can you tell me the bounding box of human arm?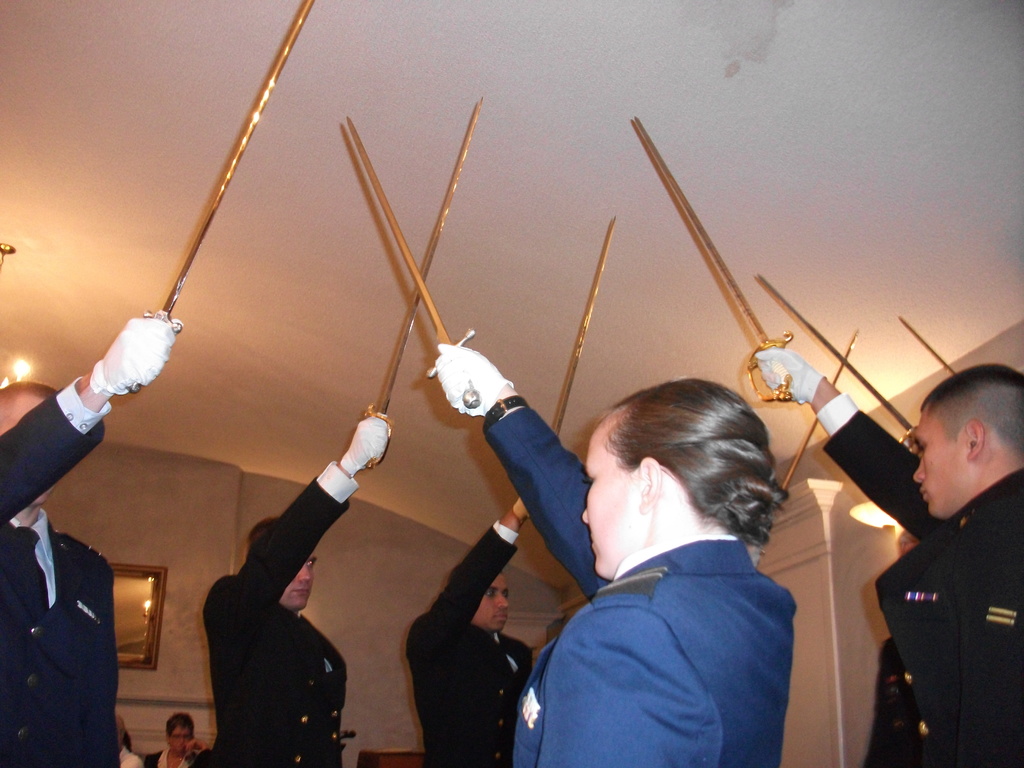
412,494,541,647.
